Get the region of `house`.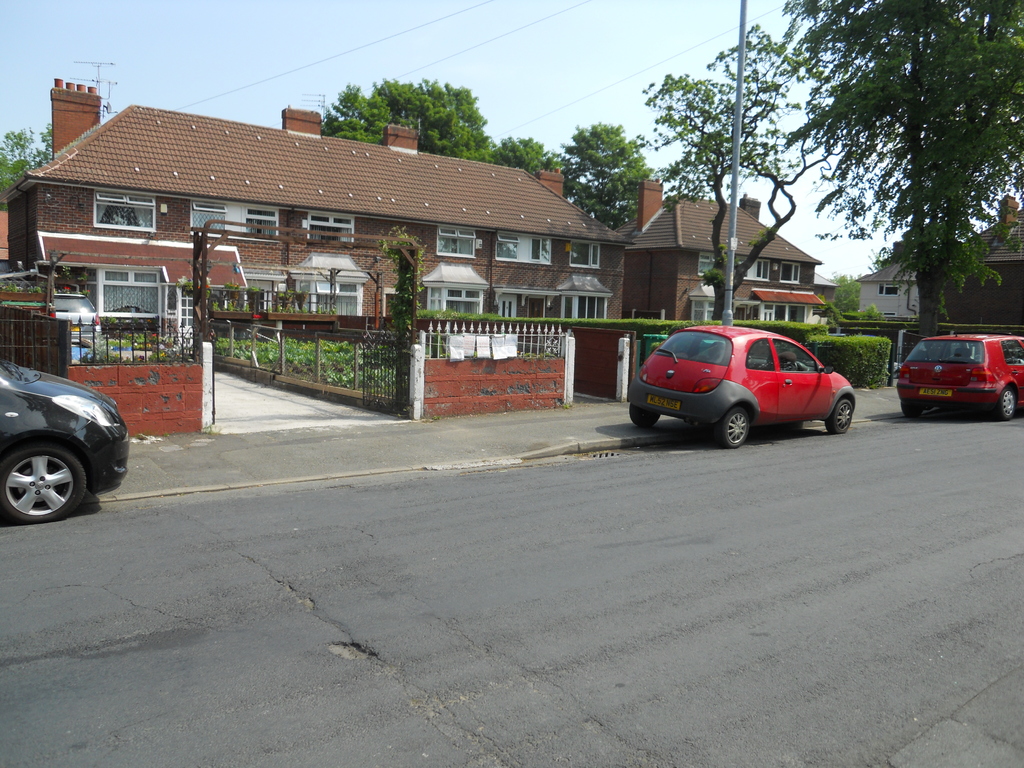
{"left": 622, "top": 177, "right": 838, "bottom": 326}.
